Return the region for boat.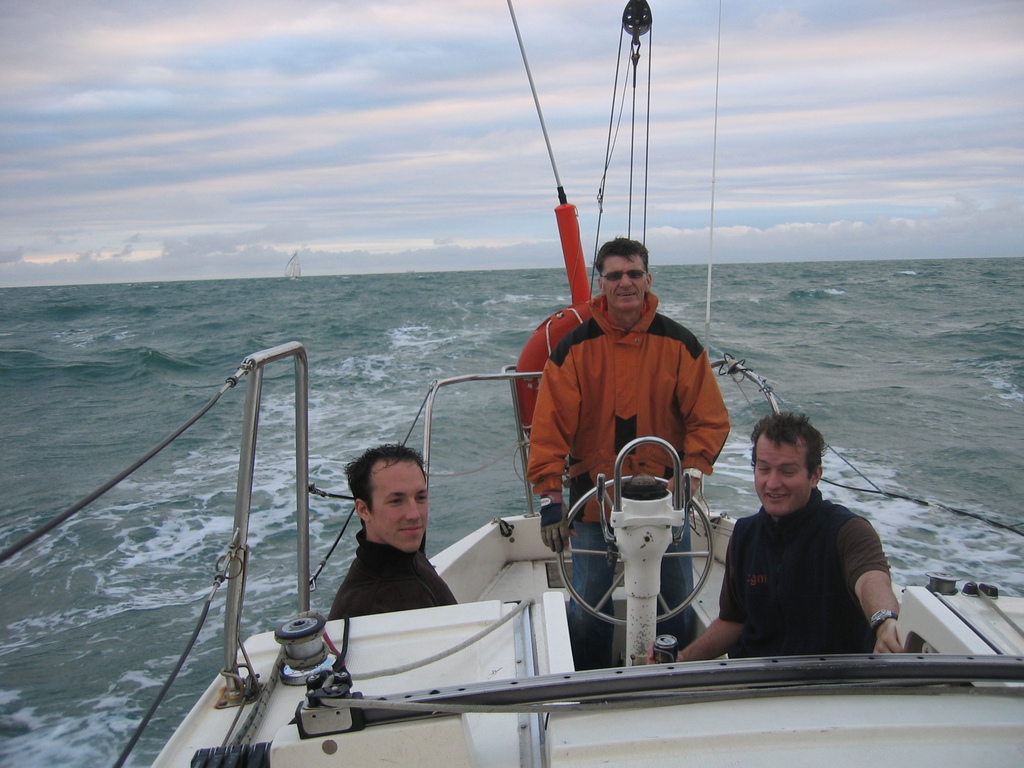
crop(0, 0, 1023, 767).
